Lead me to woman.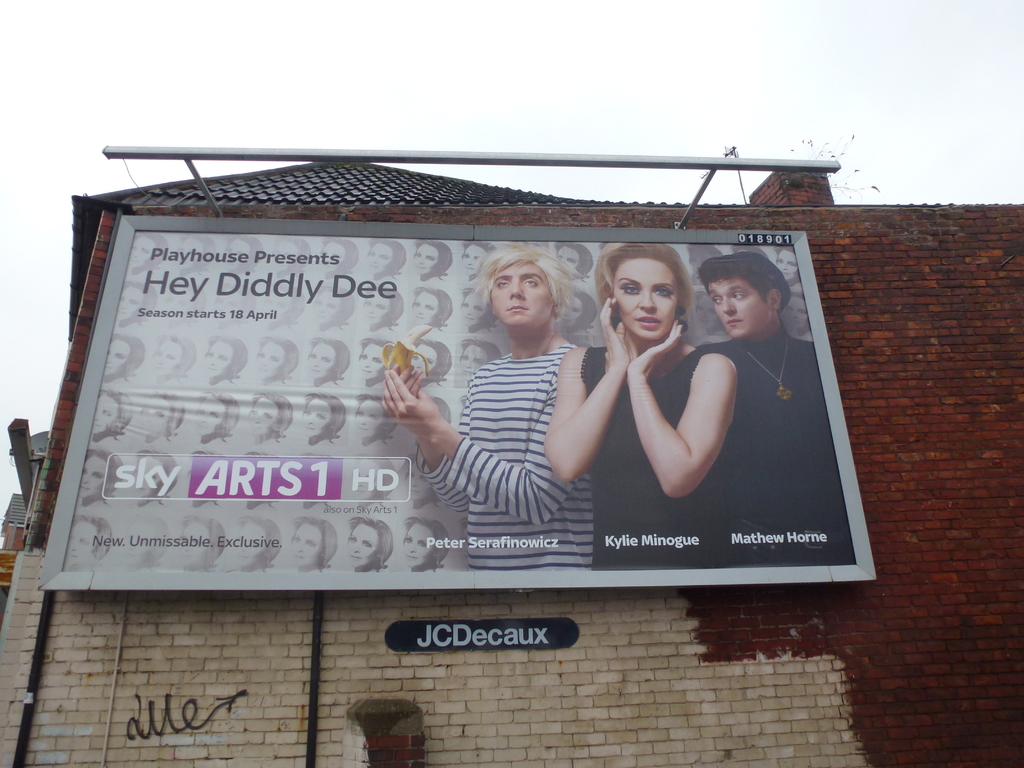
Lead to [685, 244, 723, 285].
